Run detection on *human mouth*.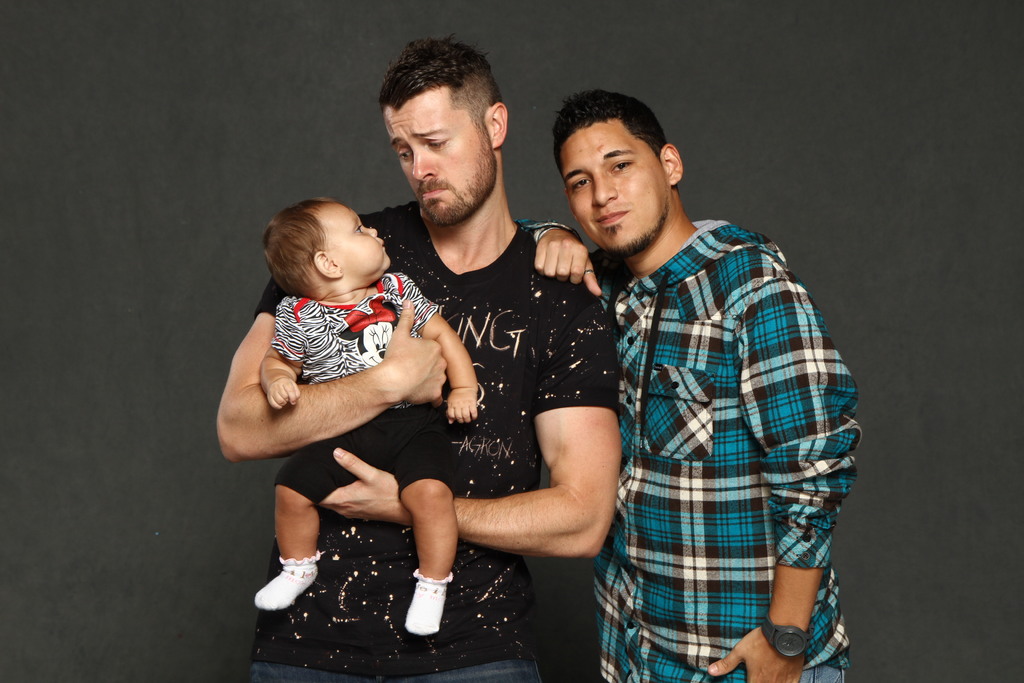
Result: 591:202:628:225.
